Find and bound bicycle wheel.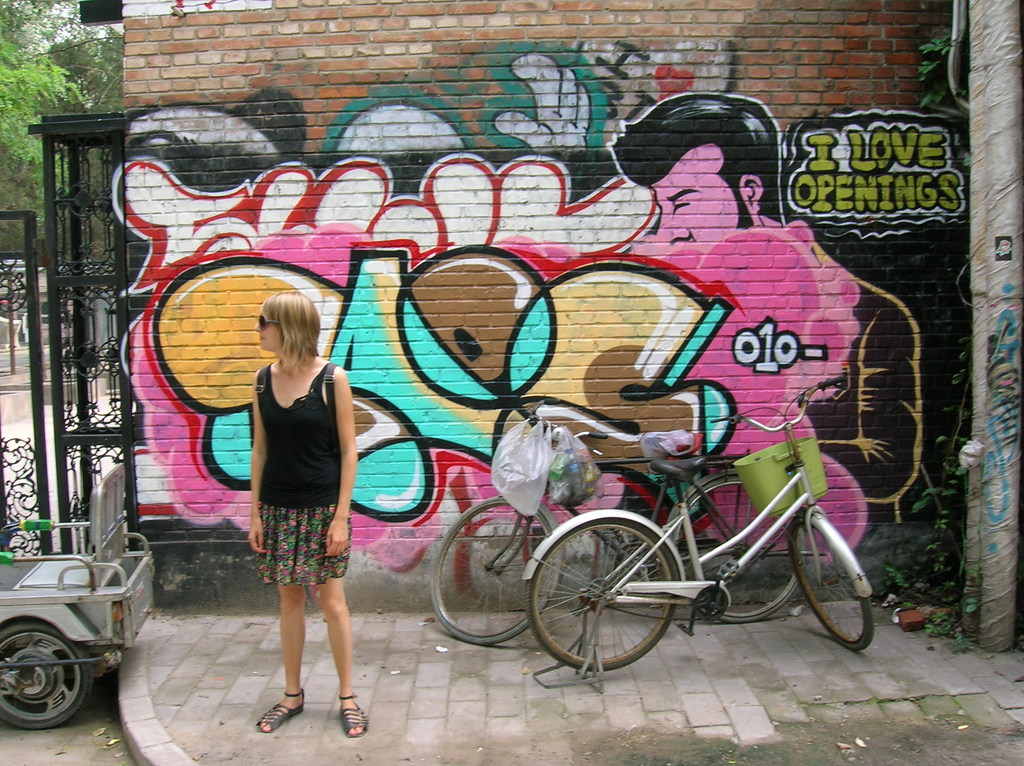
Bound: (538,517,683,683).
